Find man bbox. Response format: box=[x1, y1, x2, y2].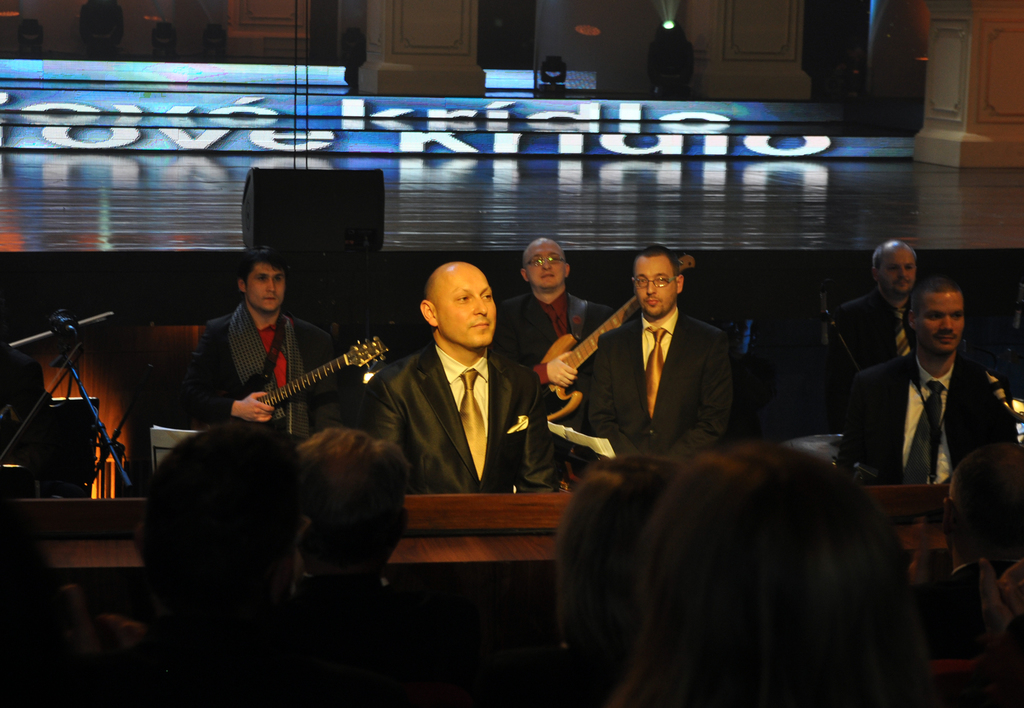
box=[488, 234, 611, 408].
